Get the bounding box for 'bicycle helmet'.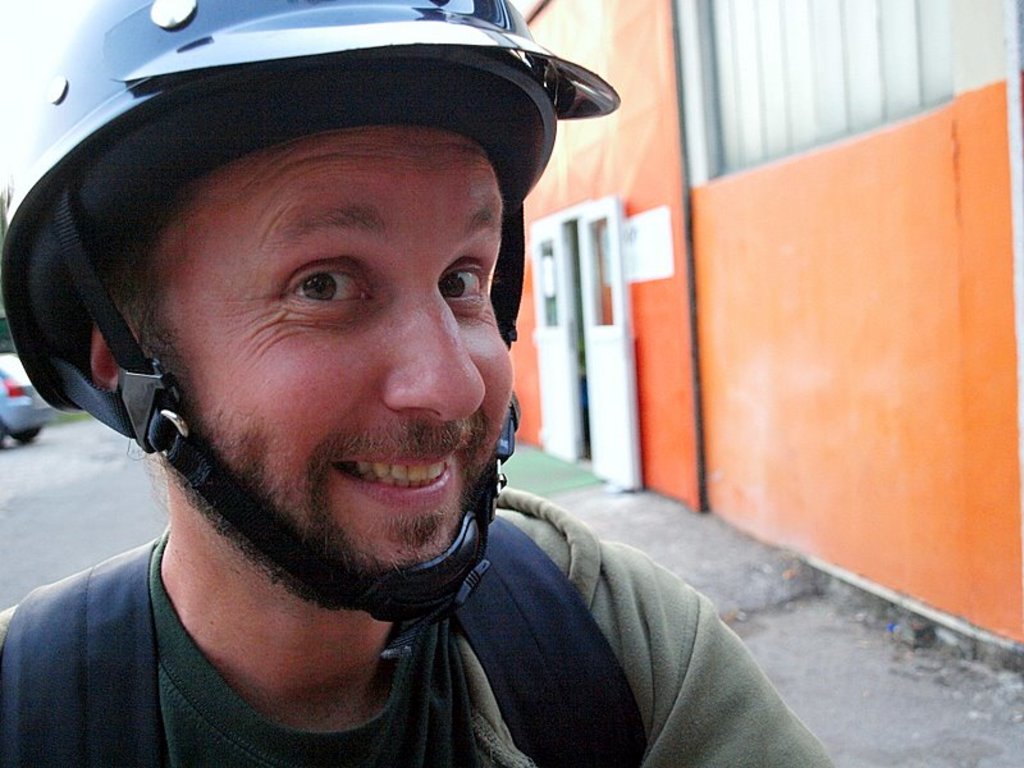
pyautogui.locateOnScreen(0, 0, 621, 650).
